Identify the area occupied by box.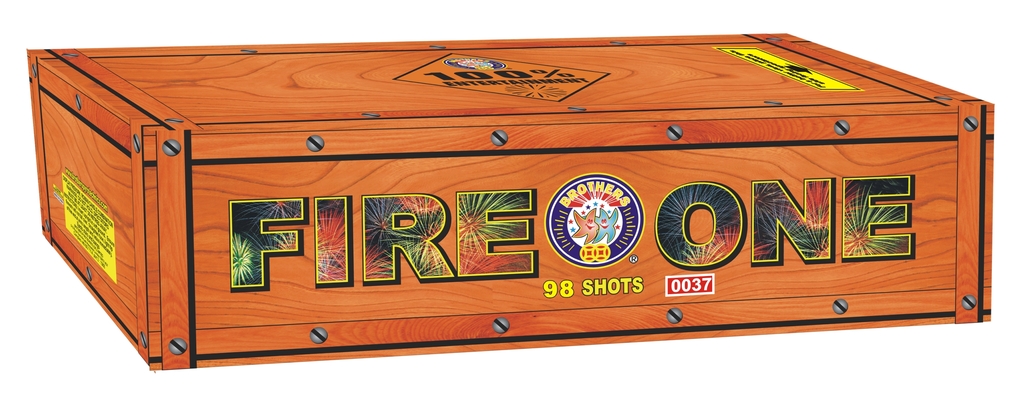
Area: <region>61, 51, 1018, 348</region>.
